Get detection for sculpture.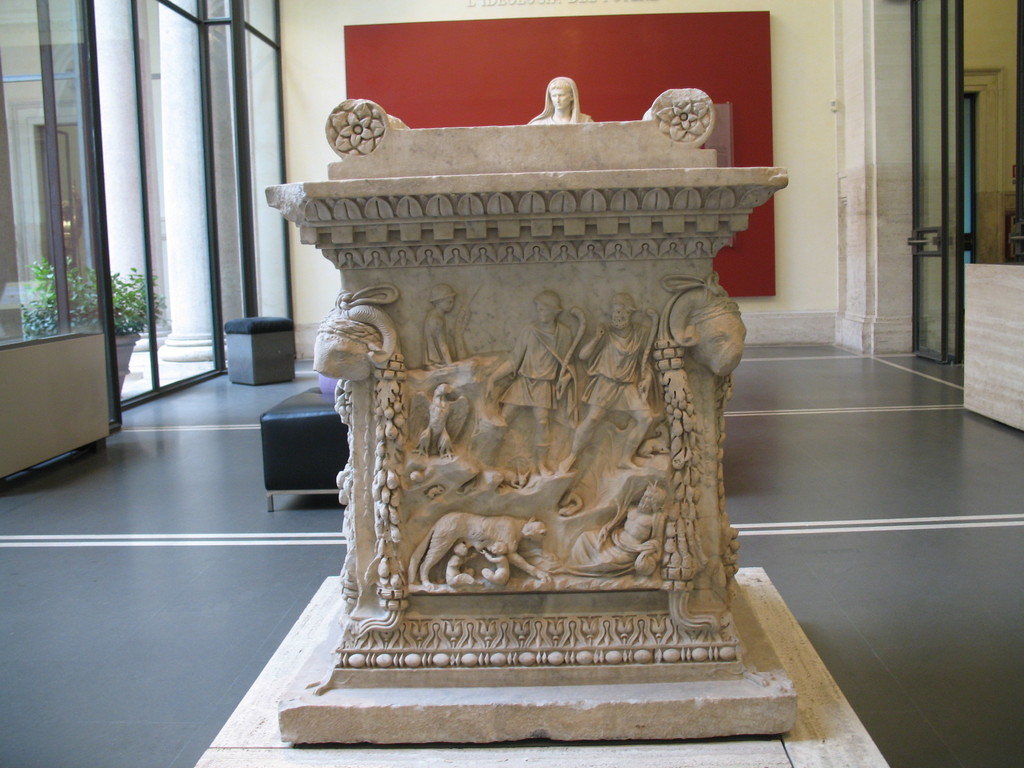
Detection: 305,282,405,390.
